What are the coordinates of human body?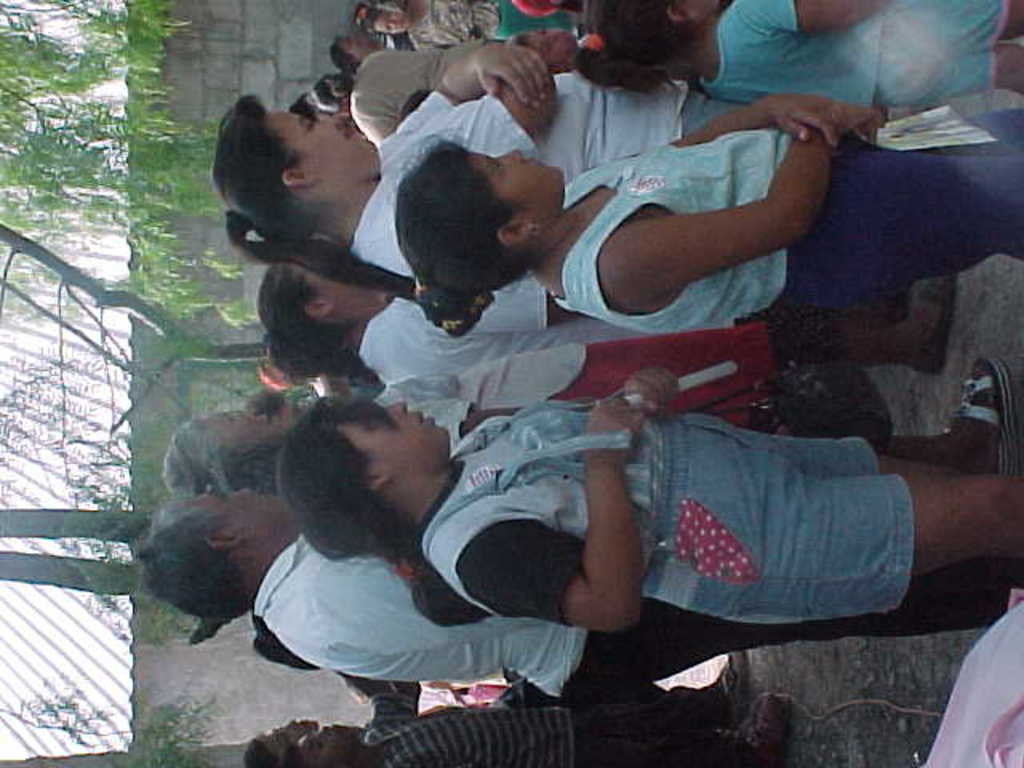
282/365/1022/634.
